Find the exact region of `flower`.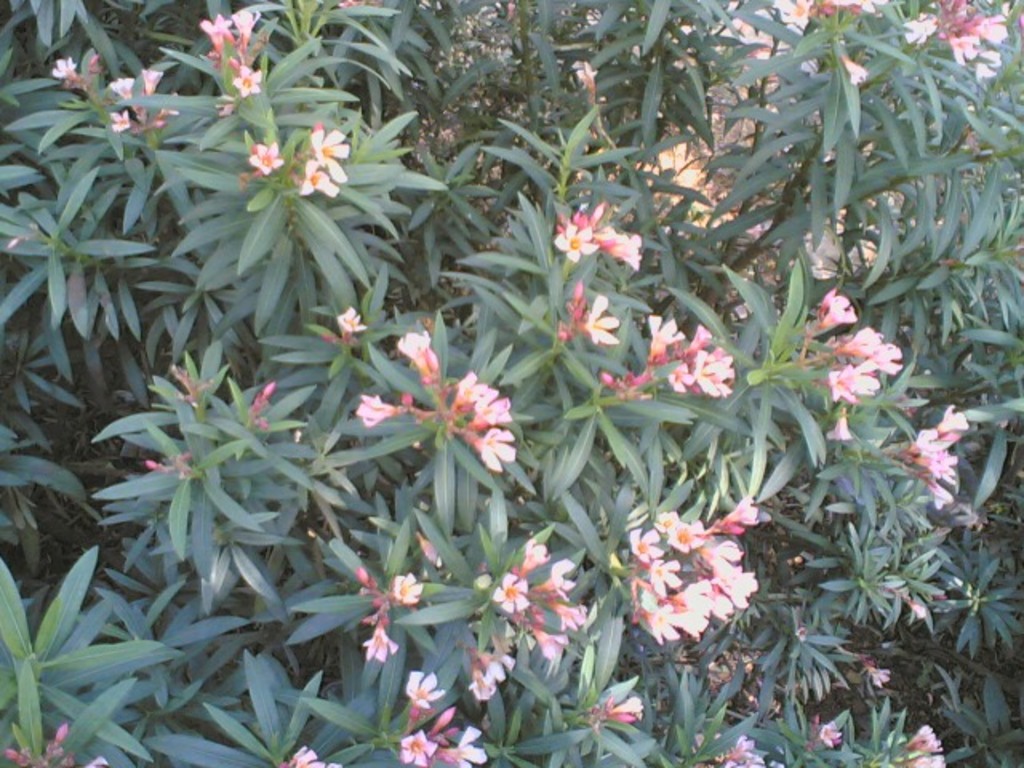
Exact region: [x1=541, y1=562, x2=579, y2=594].
